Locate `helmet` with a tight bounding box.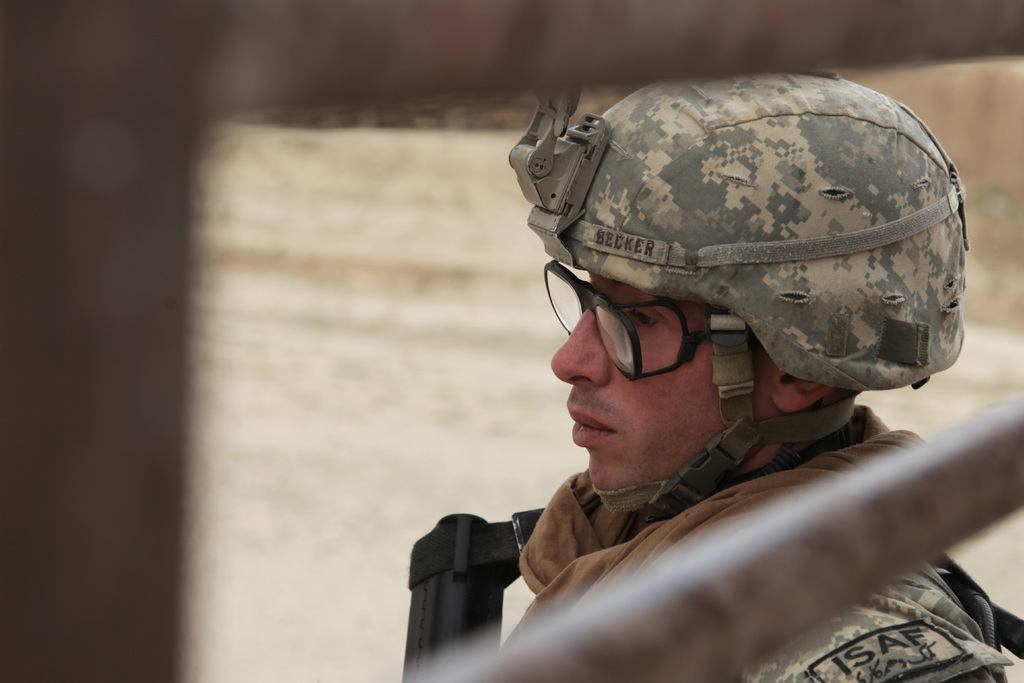
(x1=522, y1=60, x2=950, y2=483).
